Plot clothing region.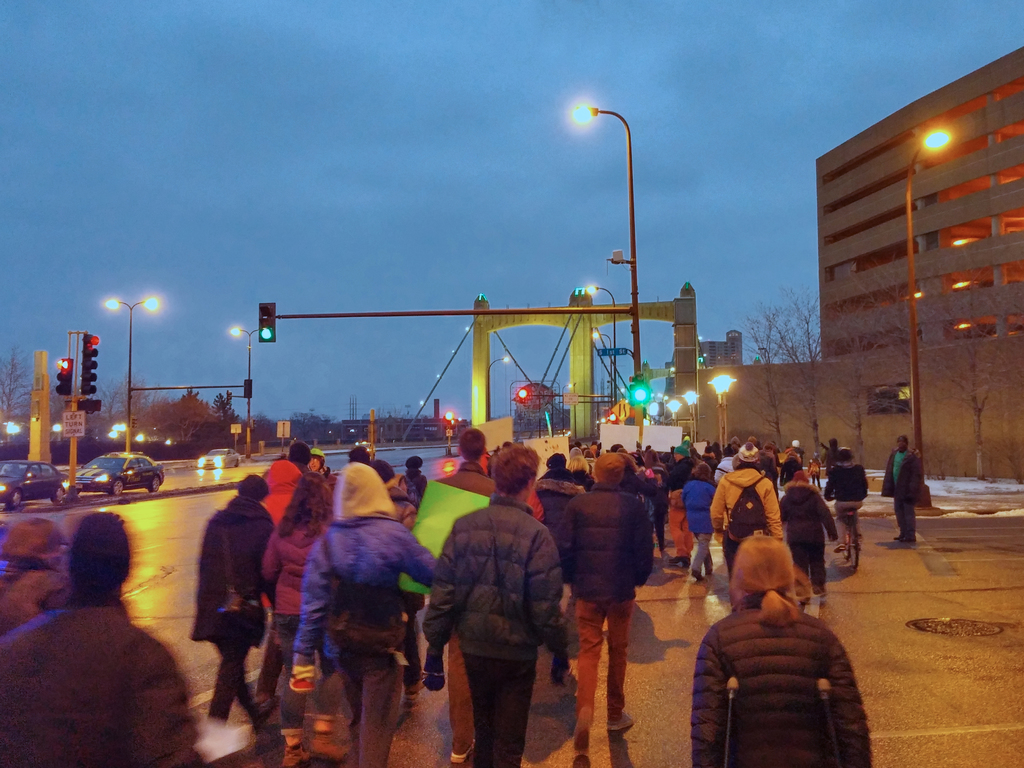
Plotted at (673, 474, 716, 534).
